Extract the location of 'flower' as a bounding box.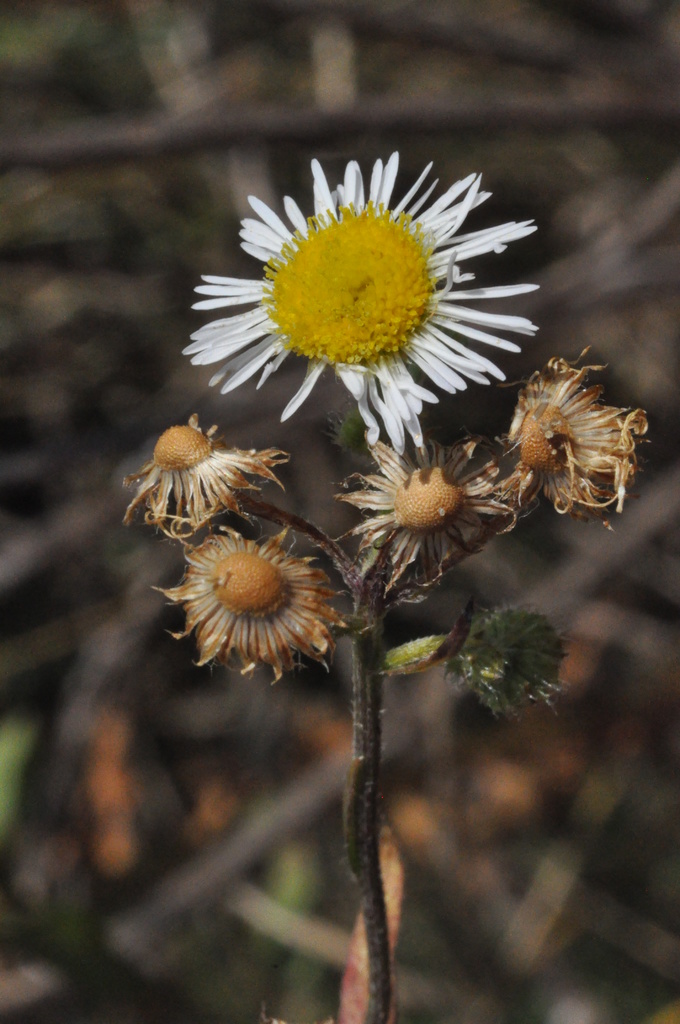
(351, 433, 489, 554).
